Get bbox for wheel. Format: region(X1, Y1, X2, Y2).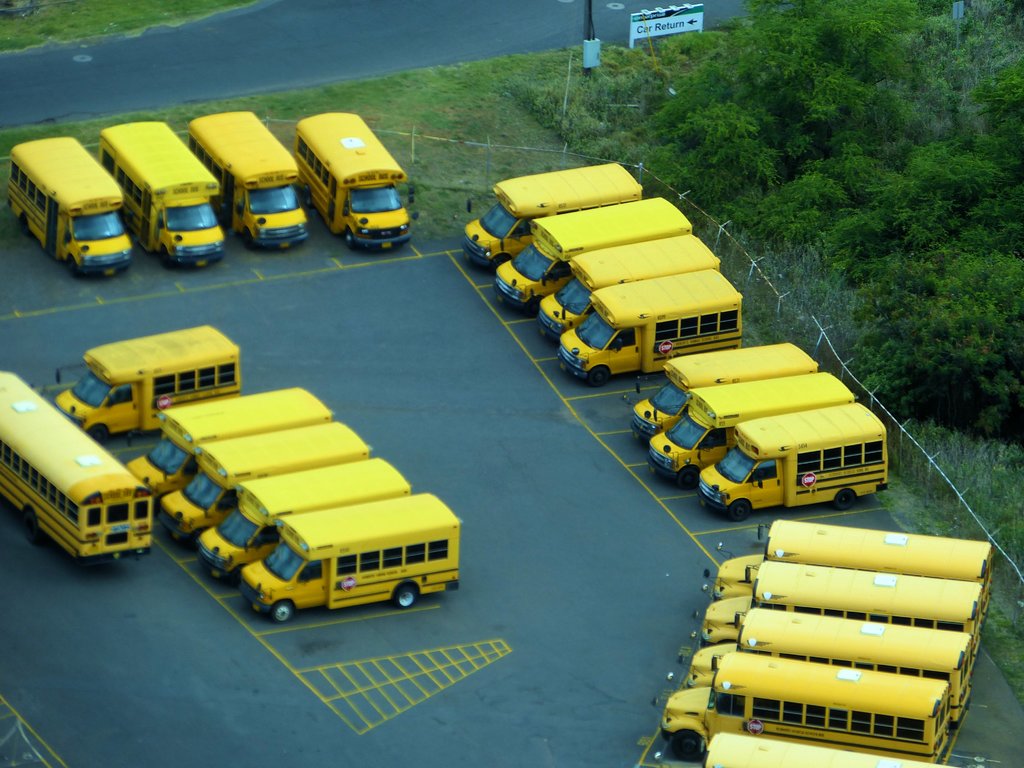
region(192, 529, 202, 550).
